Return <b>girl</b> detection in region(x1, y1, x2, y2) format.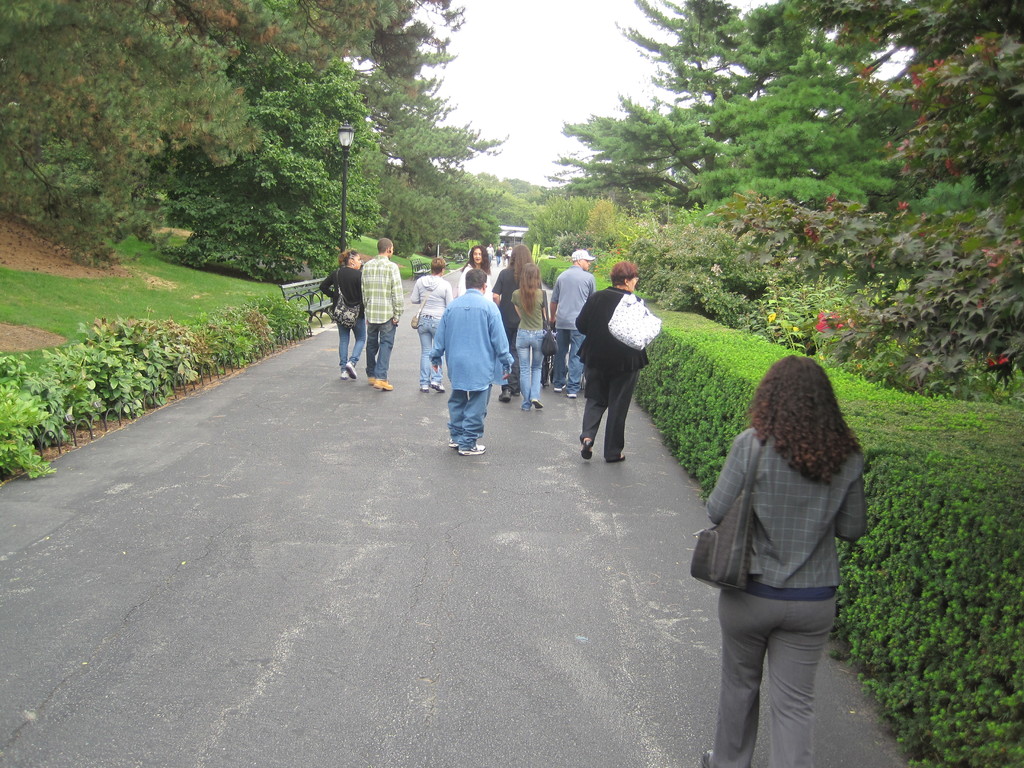
region(701, 353, 883, 765).
